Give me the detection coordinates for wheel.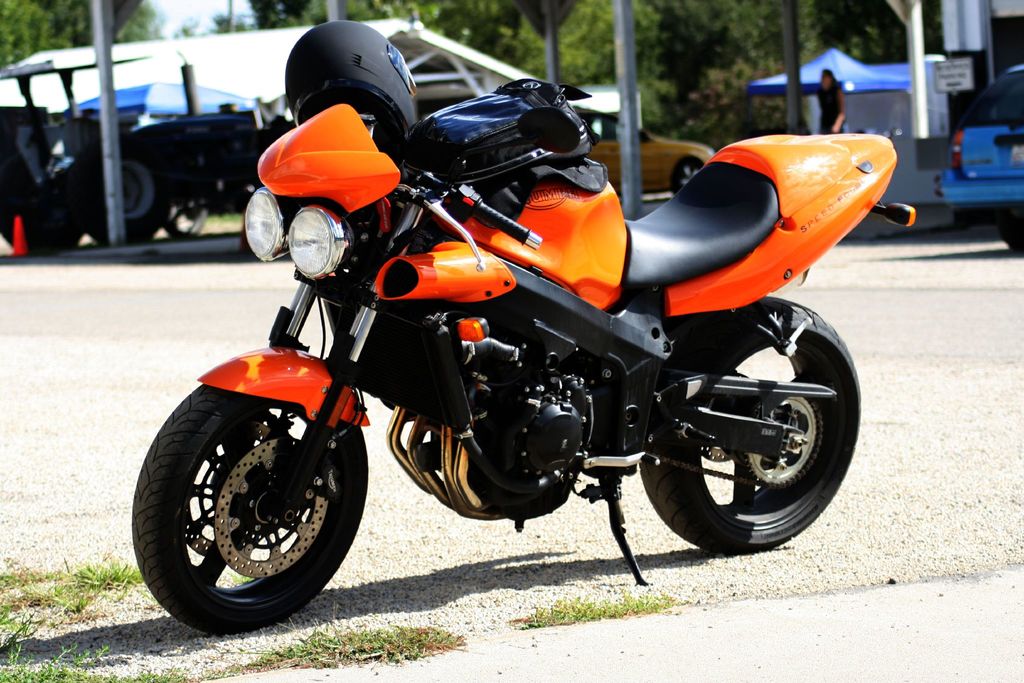
<region>77, 160, 159, 240</region>.
